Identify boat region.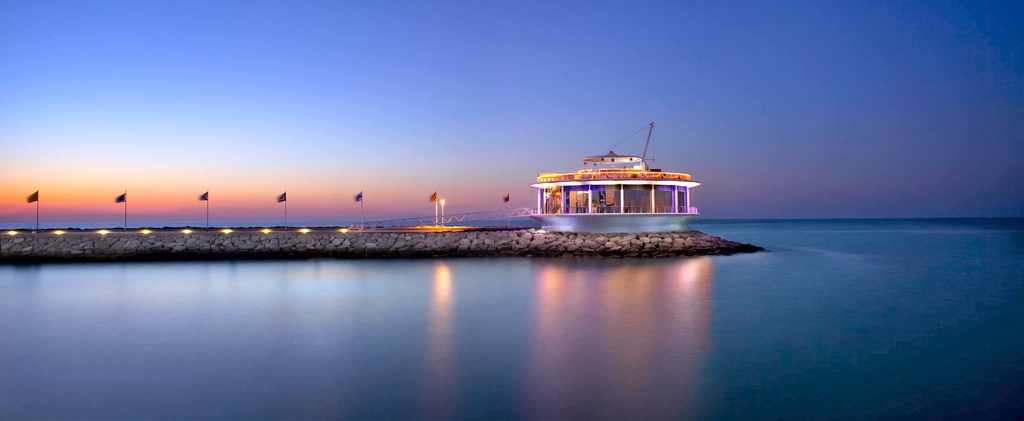
Region: [x1=520, y1=115, x2=703, y2=235].
